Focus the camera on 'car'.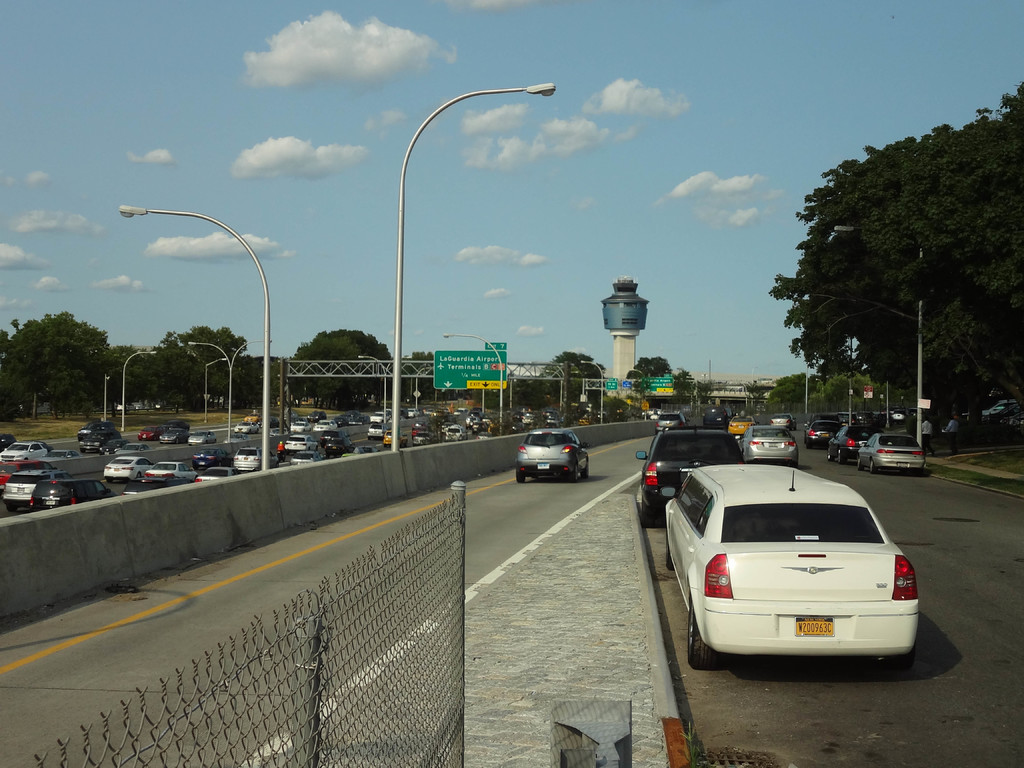
Focus region: region(186, 429, 218, 447).
